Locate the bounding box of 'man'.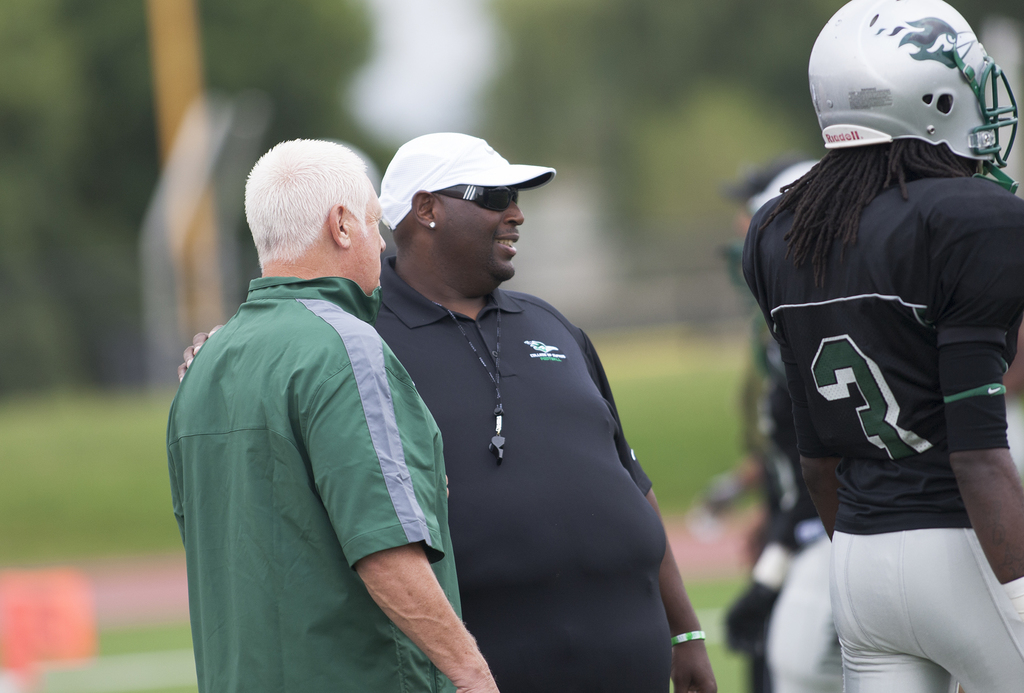
Bounding box: bbox(177, 129, 719, 692).
